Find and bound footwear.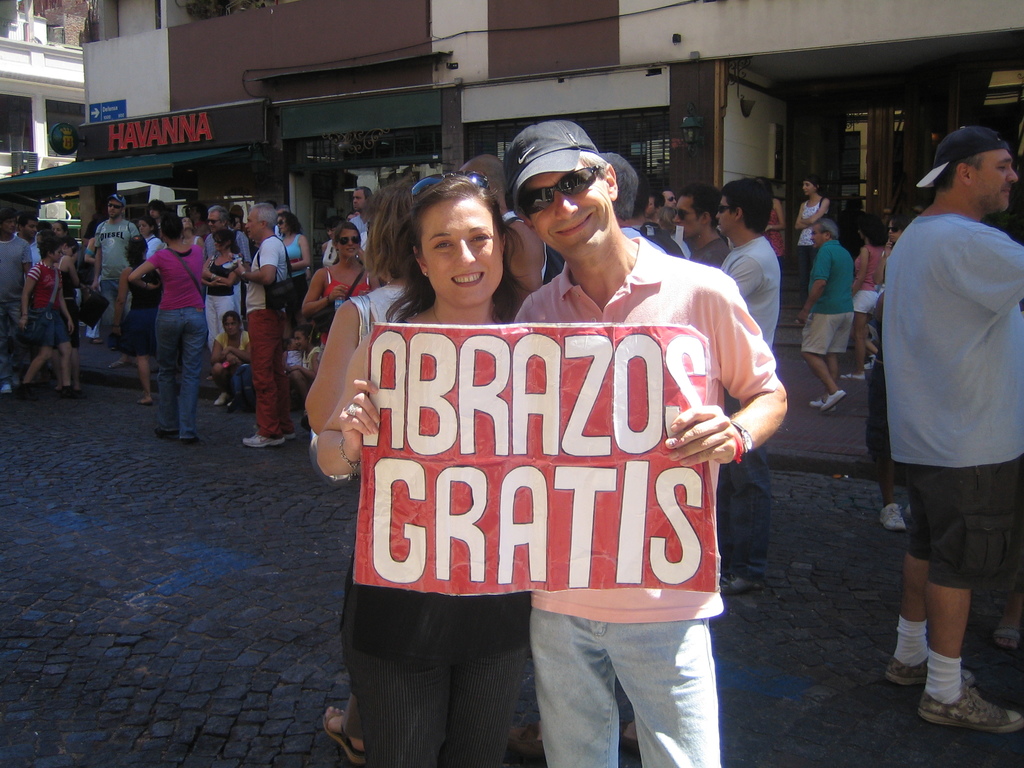
Bound: pyautogui.locateOnScreen(77, 390, 86, 399).
